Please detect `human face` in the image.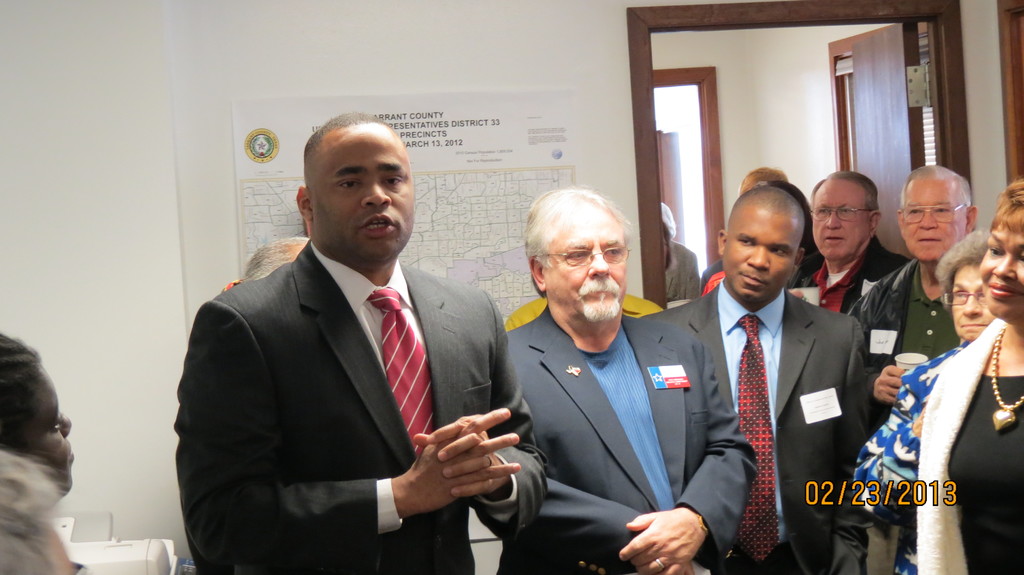
x1=950, y1=264, x2=996, y2=341.
